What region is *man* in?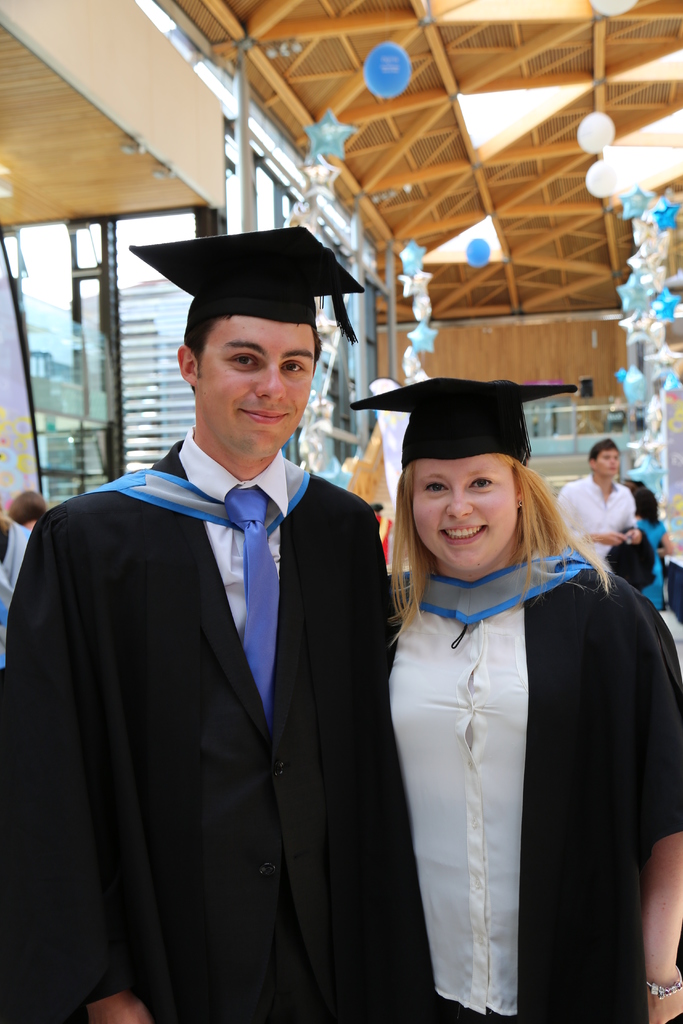
{"left": 0, "top": 228, "right": 400, "bottom": 1021}.
